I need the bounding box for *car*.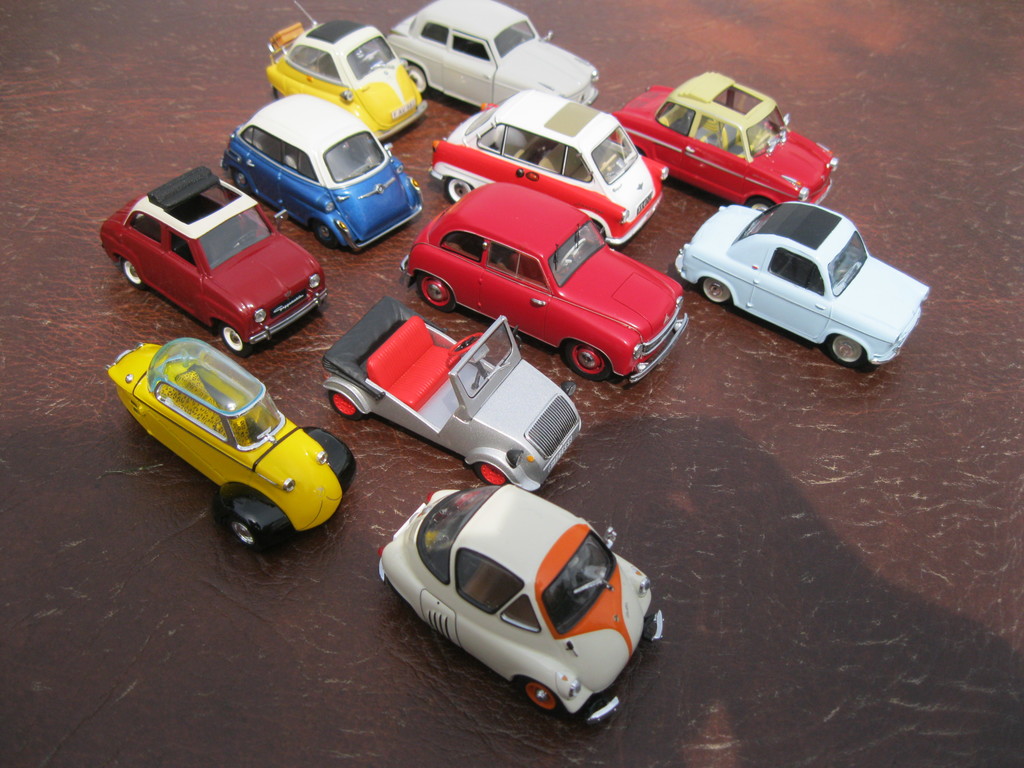
Here it is: detection(381, 0, 604, 117).
